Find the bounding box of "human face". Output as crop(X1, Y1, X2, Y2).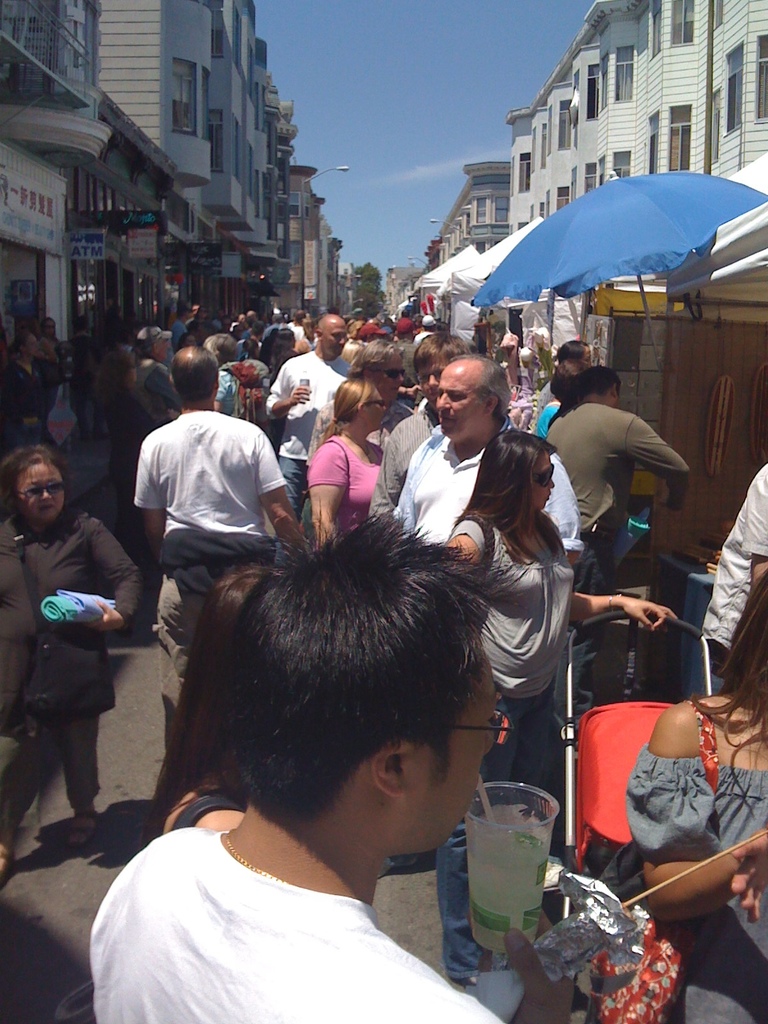
crop(527, 450, 555, 513).
